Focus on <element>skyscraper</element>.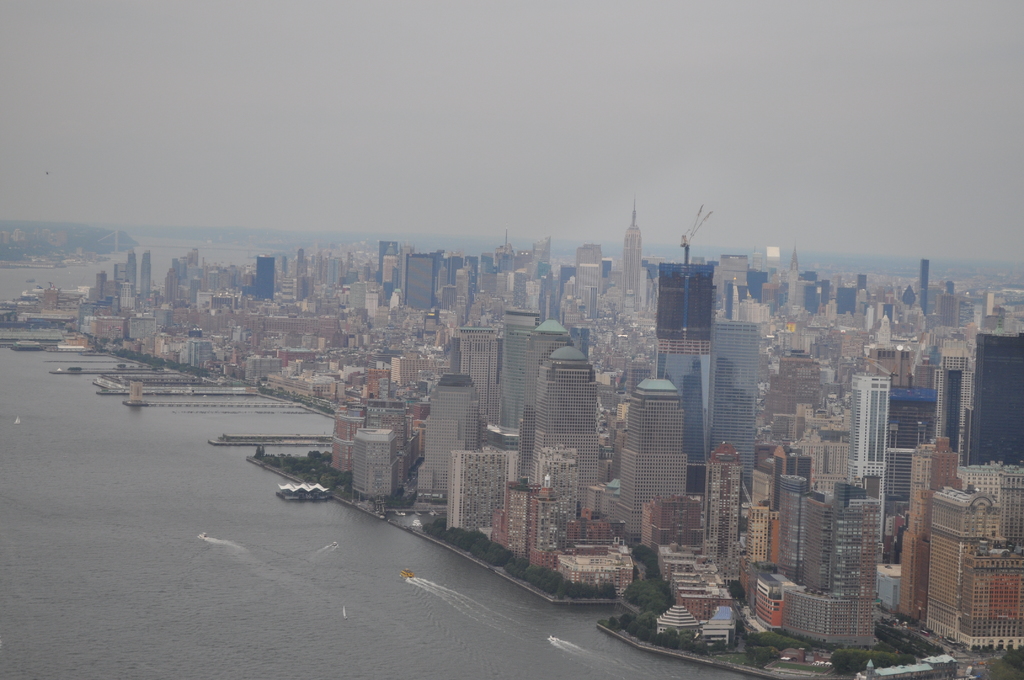
Focused at [left=116, top=250, right=136, bottom=284].
